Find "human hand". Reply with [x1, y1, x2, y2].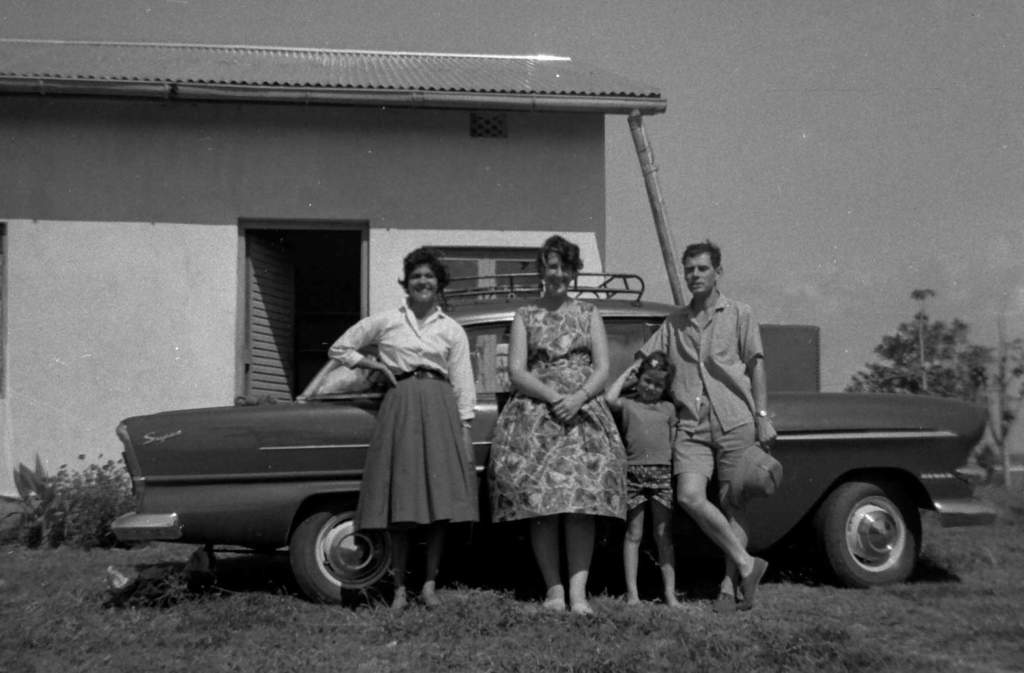
[623, 363, 644, 379].
